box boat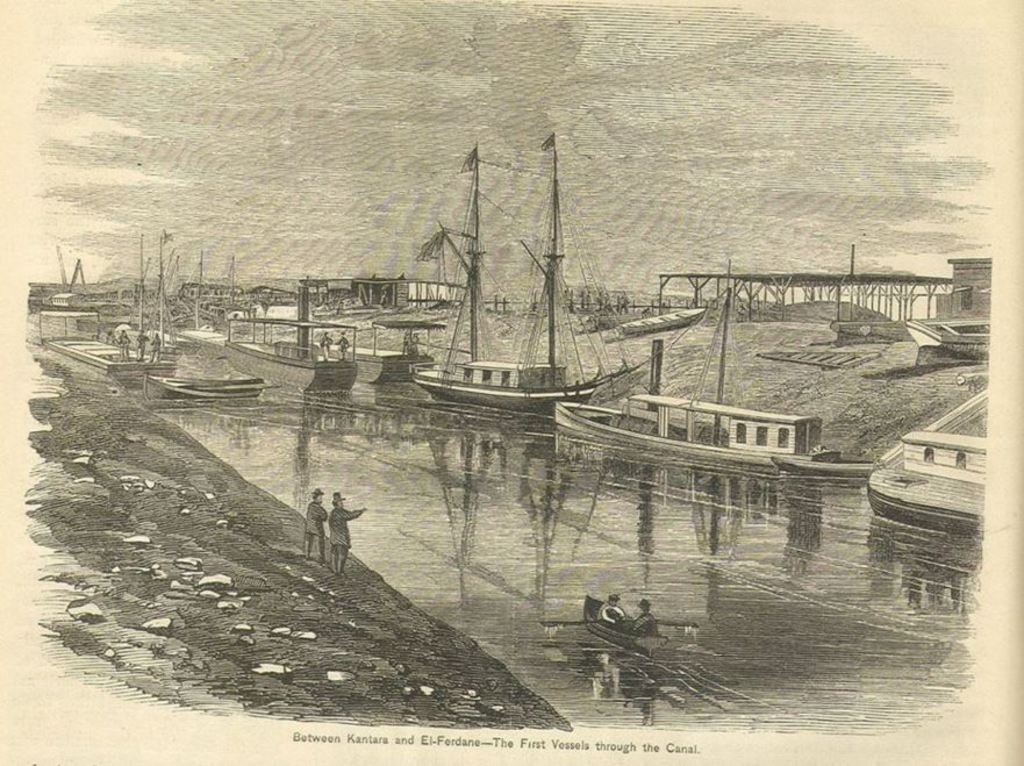
(x1=872, y1=482, x2=981, y2=531)
